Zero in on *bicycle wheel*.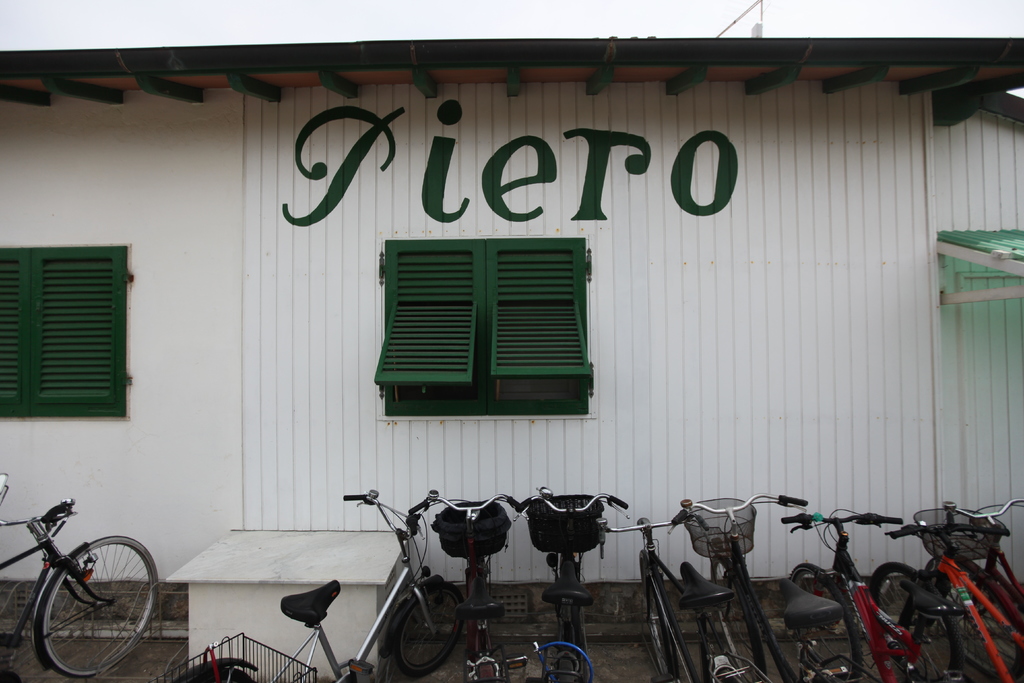
Zeroed in: bbox=(386, 577, 467, 682).
